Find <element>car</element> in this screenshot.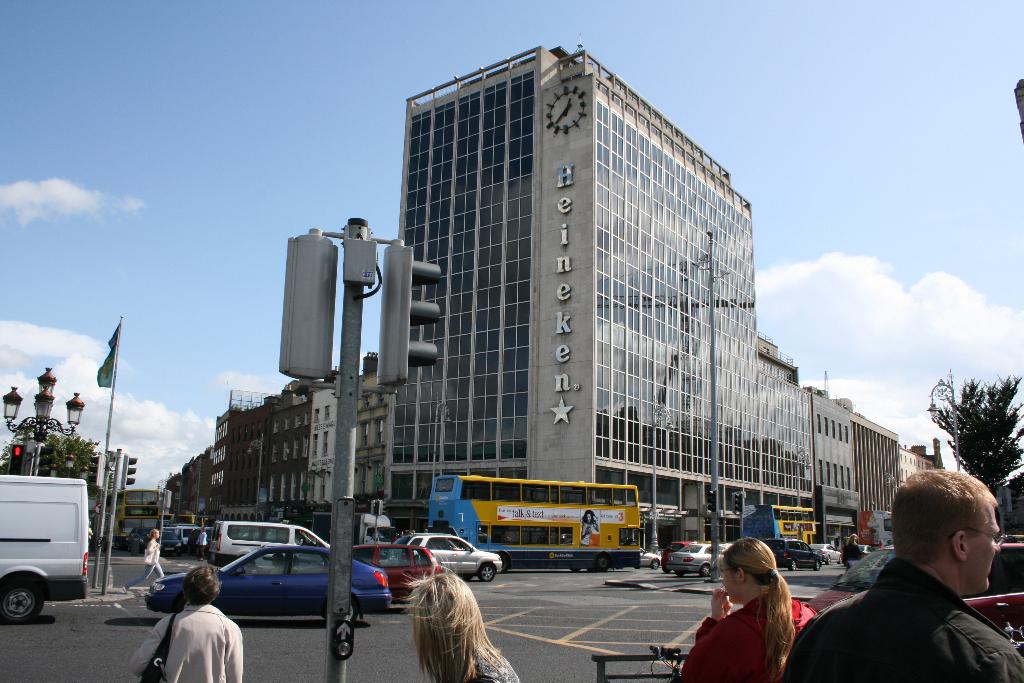
The bounding box for <element>car</element> is {"x1": 159, "y1": 530, "x2": 184, "y2": 556}.
